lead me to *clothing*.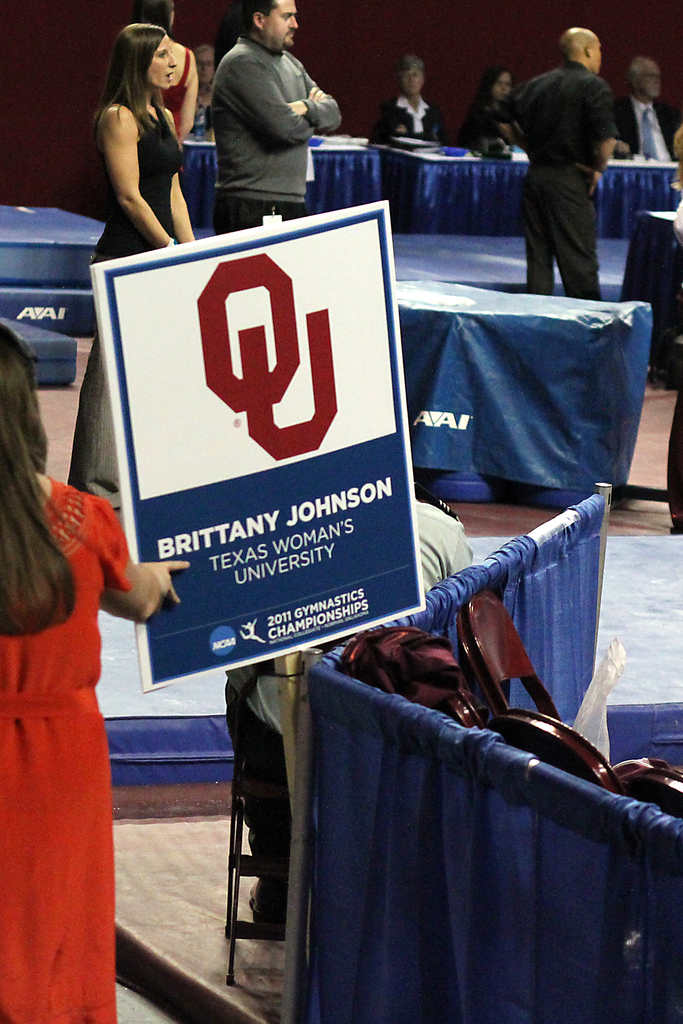
Lead to crop(524, 171, 604, 297).
